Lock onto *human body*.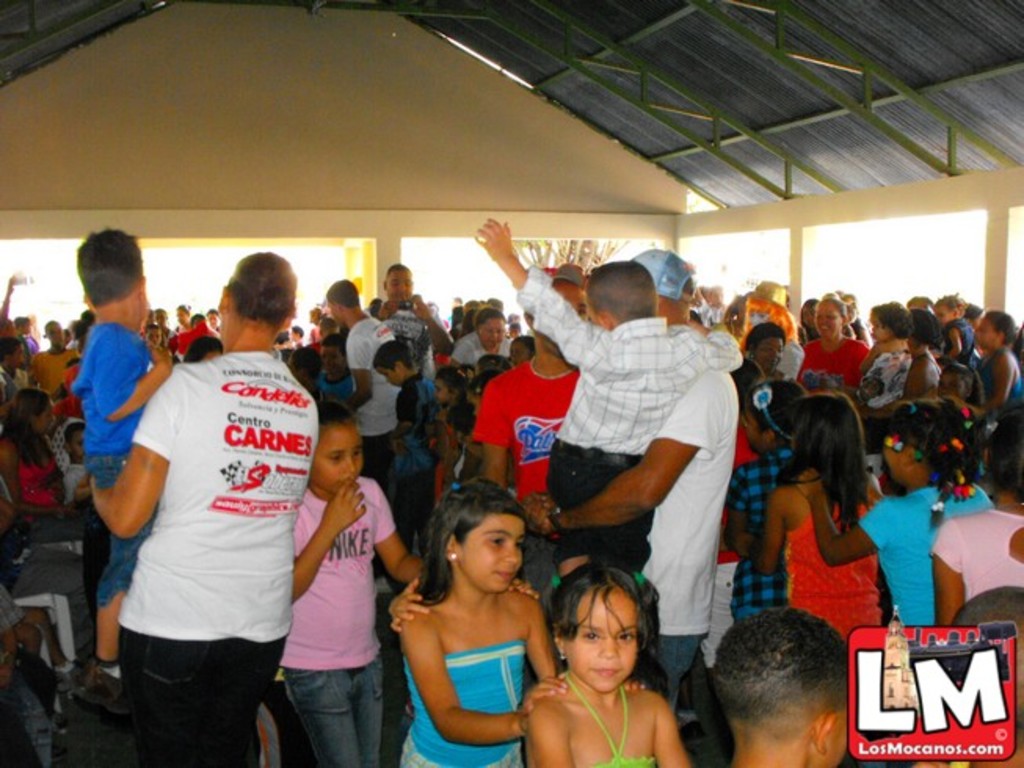
Locked: (342,315,406,491).
